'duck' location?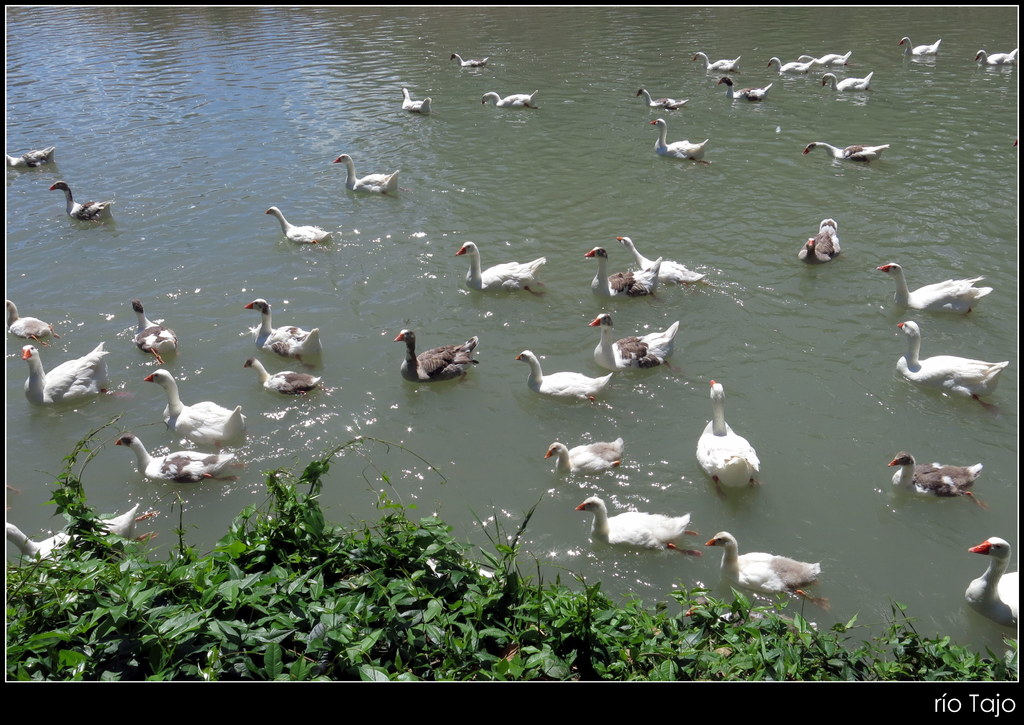
714,529,828,598
